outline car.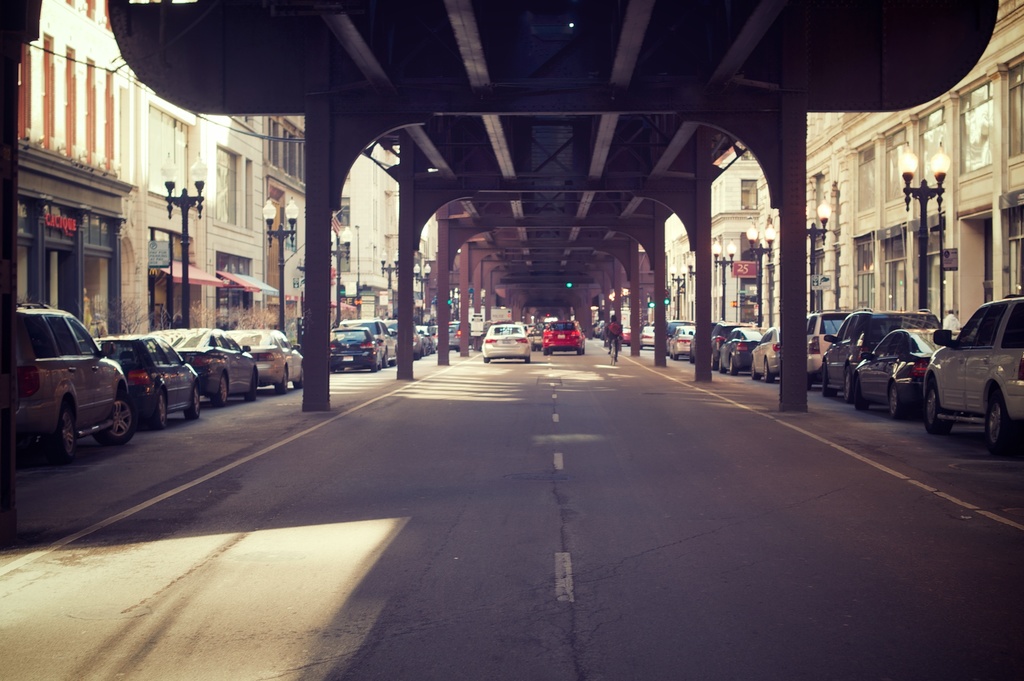
Outline: locate(14, 300, 134, 455).
